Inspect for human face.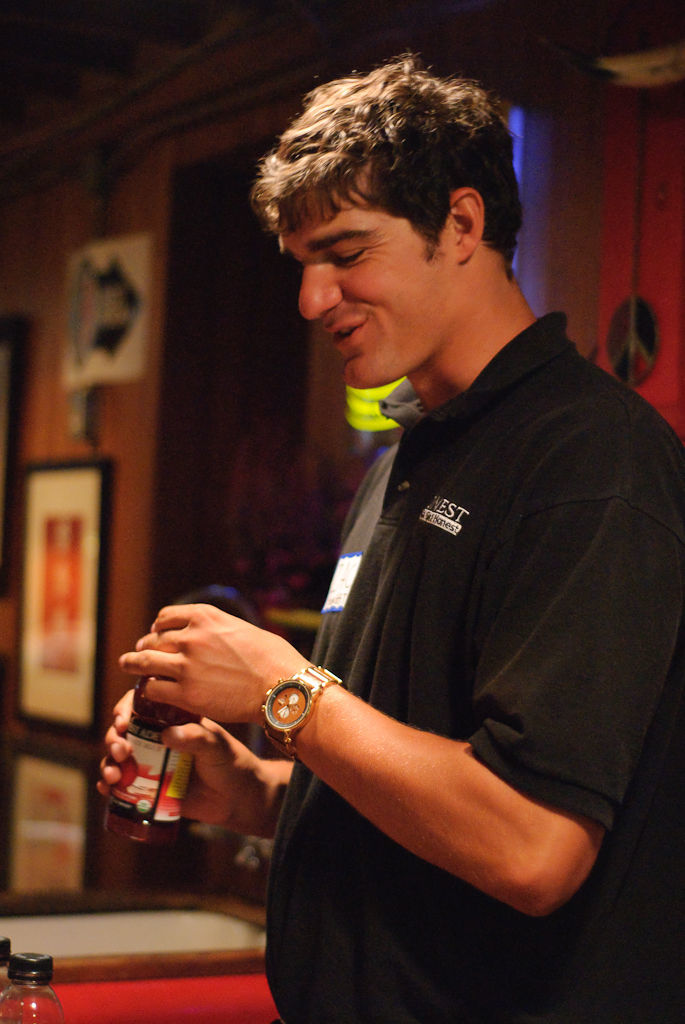
Inspection: select_region(281, 163, 459, 390).
